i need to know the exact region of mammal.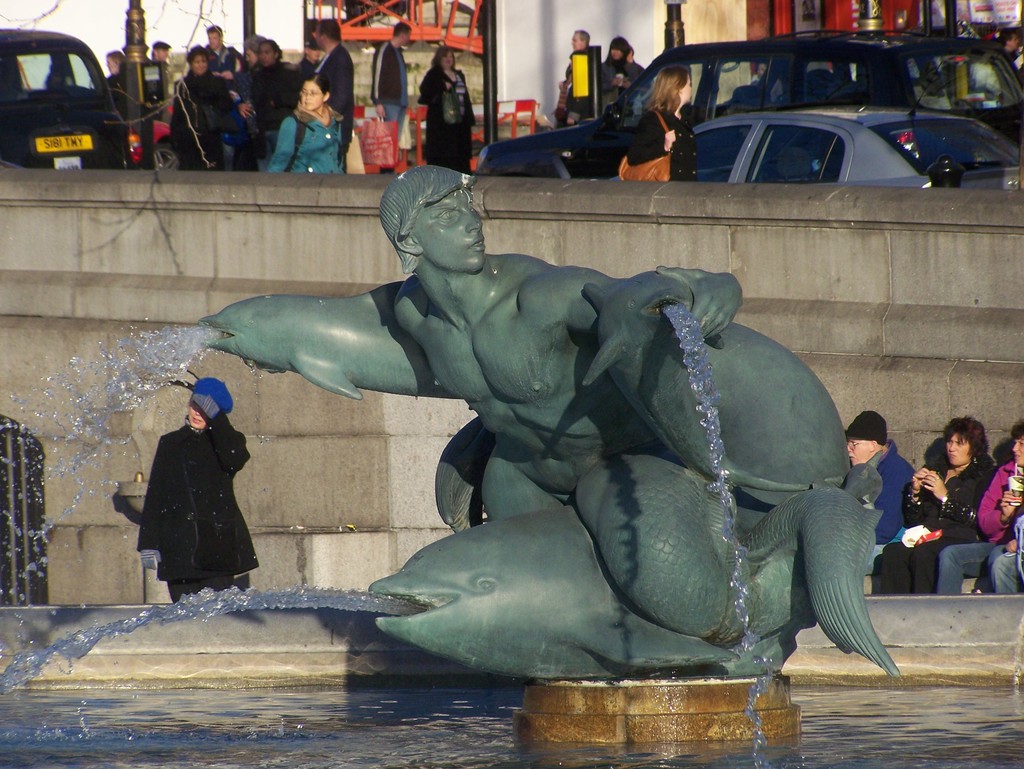
Region: <bbox>880, 414, 1002, 598</bbox>.
